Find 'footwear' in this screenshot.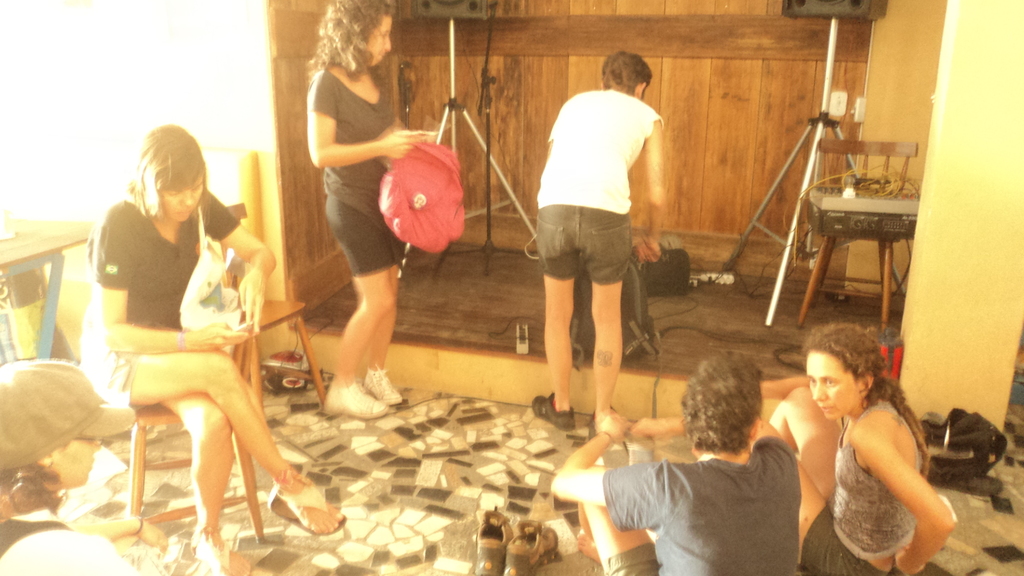
The bounding box for 'footwear' is 360,363,403,406.
